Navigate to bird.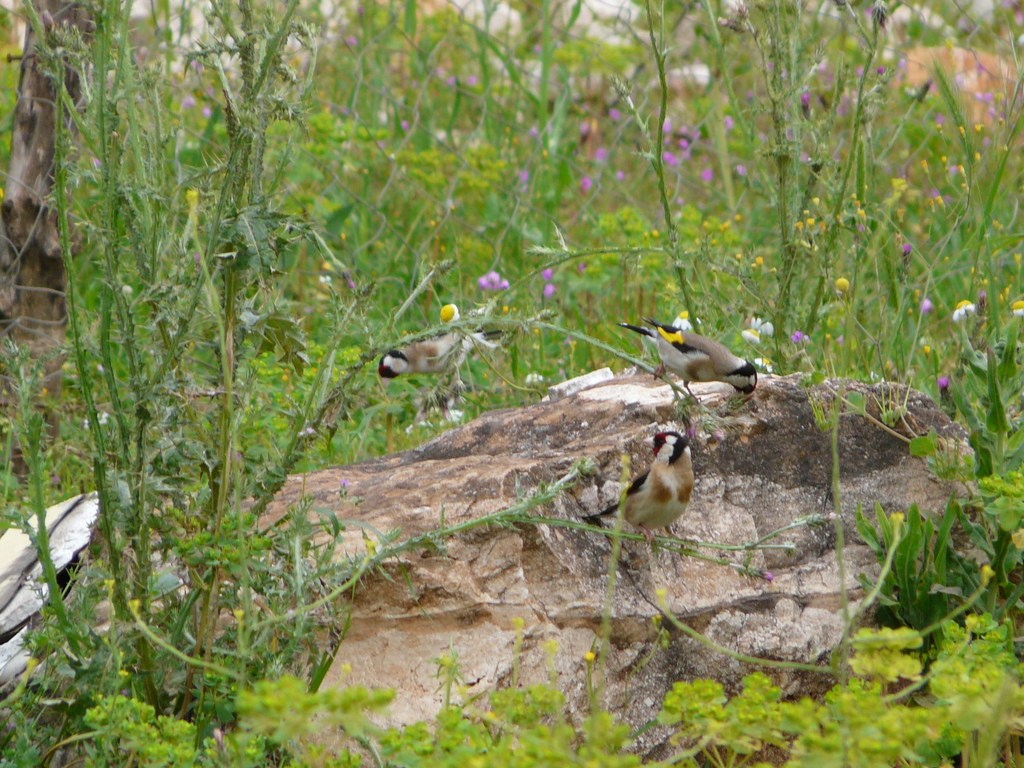
Navigation target: BBox(383, 324, 509, 428).
